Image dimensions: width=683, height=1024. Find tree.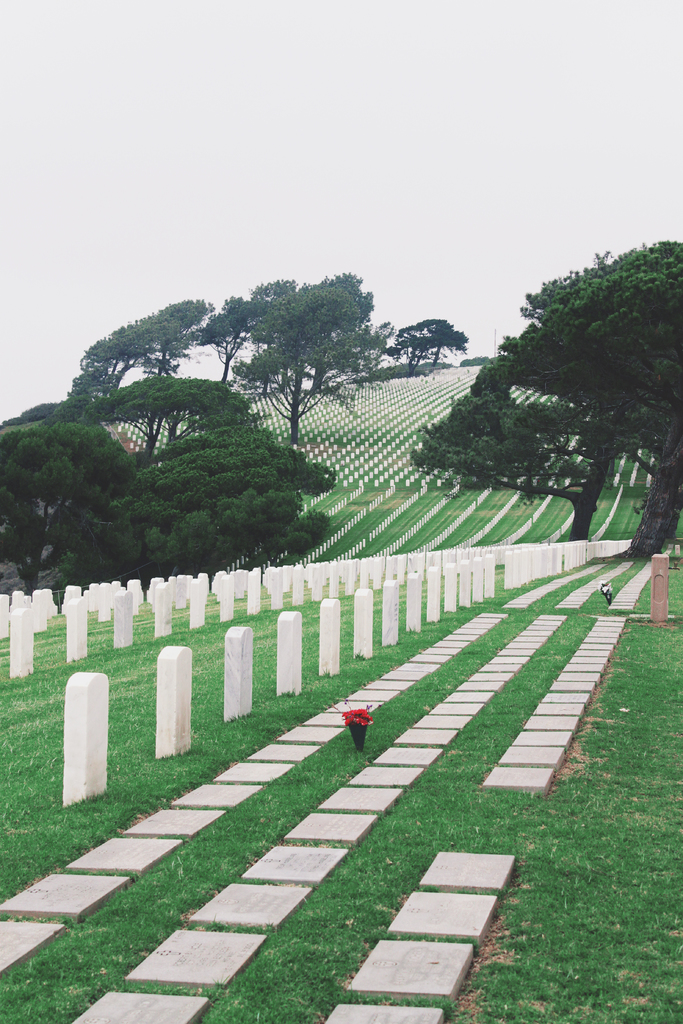
<box>0,392,141,602</box>.
